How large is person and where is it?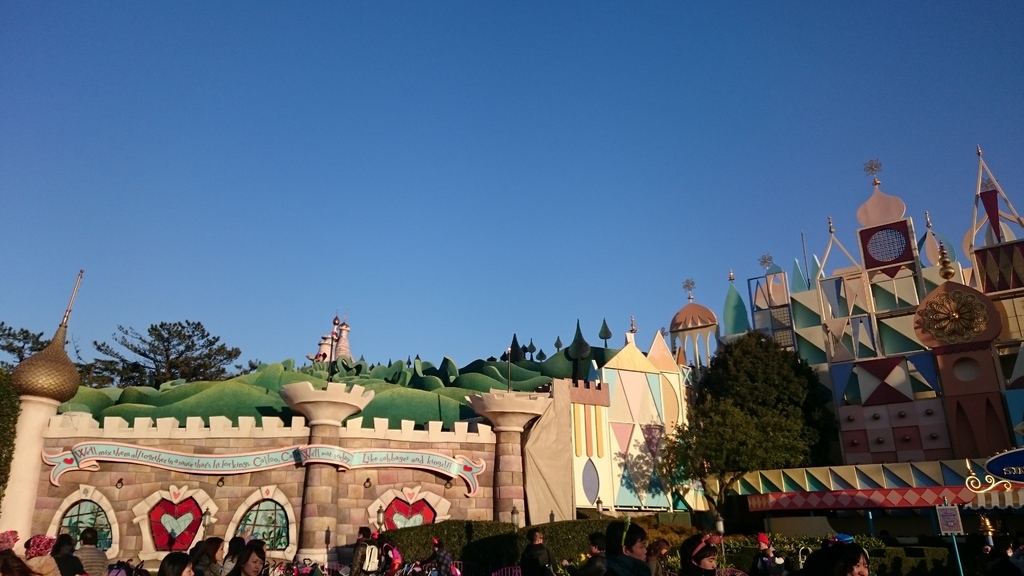
Bounding box: select_region(73, 527, 109, 575).
